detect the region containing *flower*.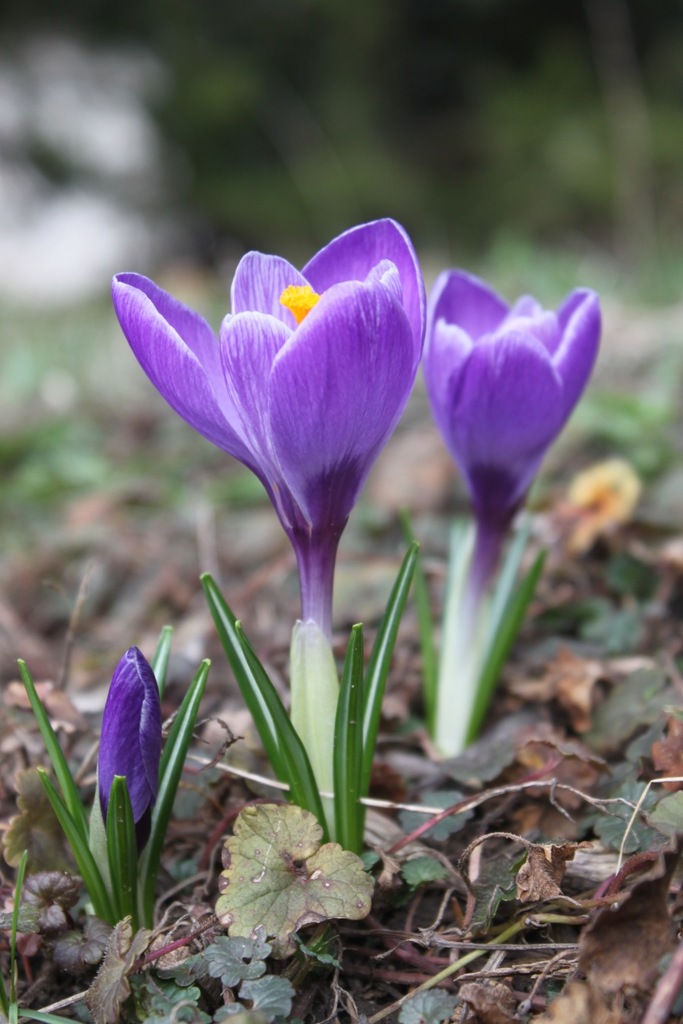
422 269 610 495.
